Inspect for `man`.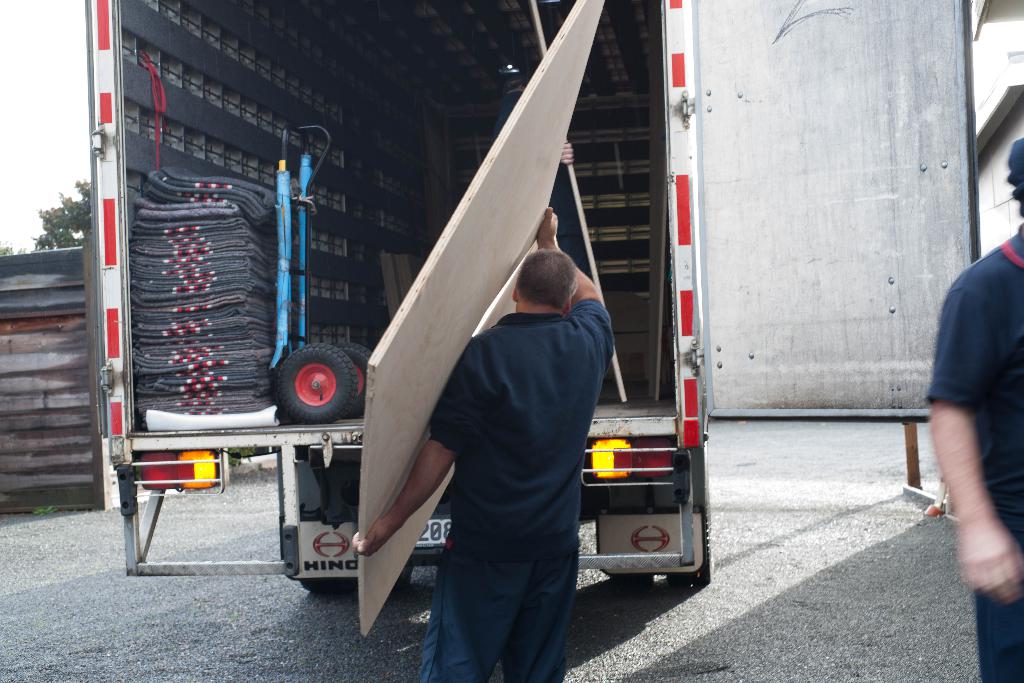
Inspection: detection(351, 206, 614, 682).
